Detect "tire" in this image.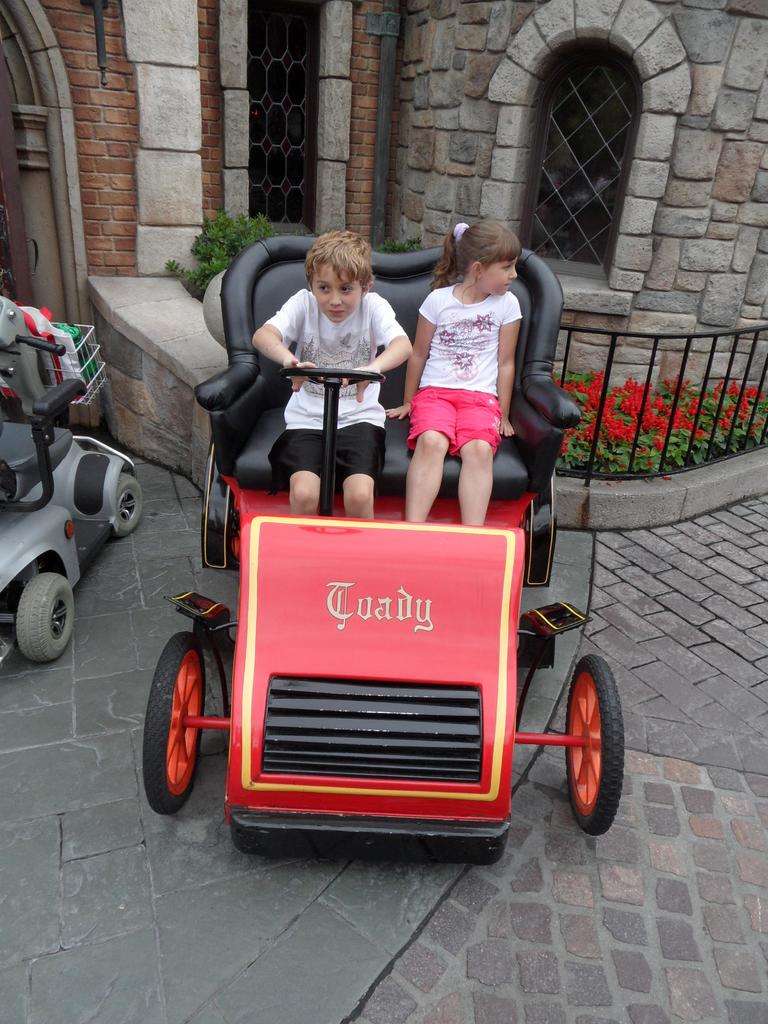
Detection: detection(559, 655, 644, 832).
